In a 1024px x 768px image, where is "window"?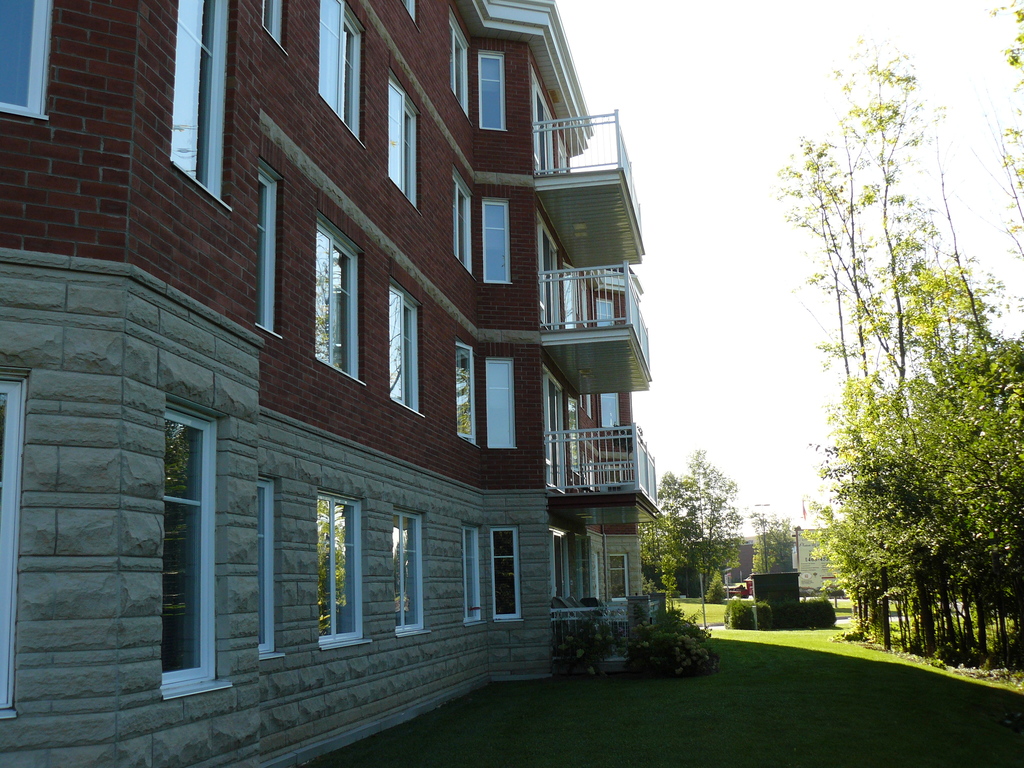
(488, 355, 520, 447).
